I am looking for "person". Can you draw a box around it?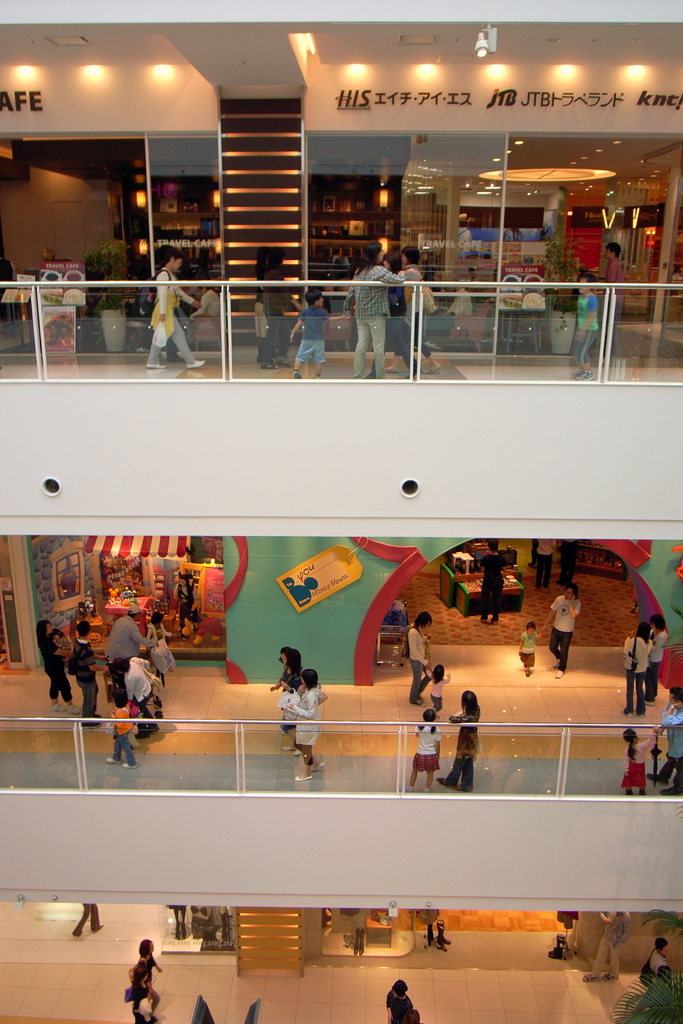
Sure, the bounding box is {"x1": 174, "y1": 571, "x2": 203, "y2": 634}.
